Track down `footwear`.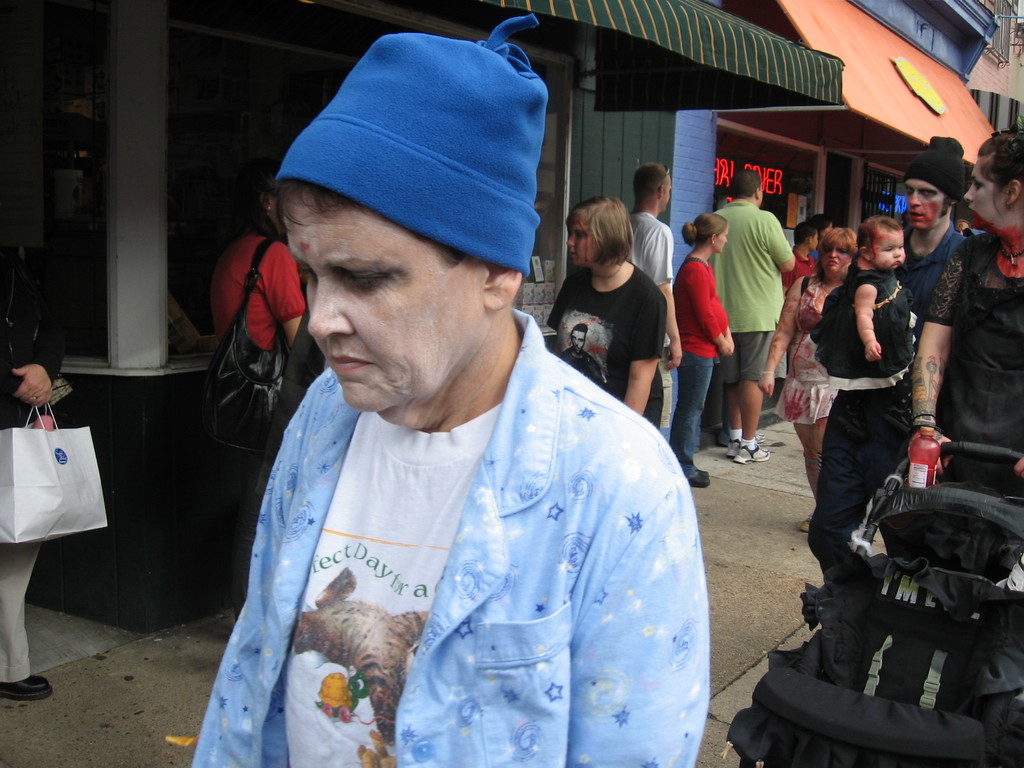
Tracked to (689,468,710,490).
